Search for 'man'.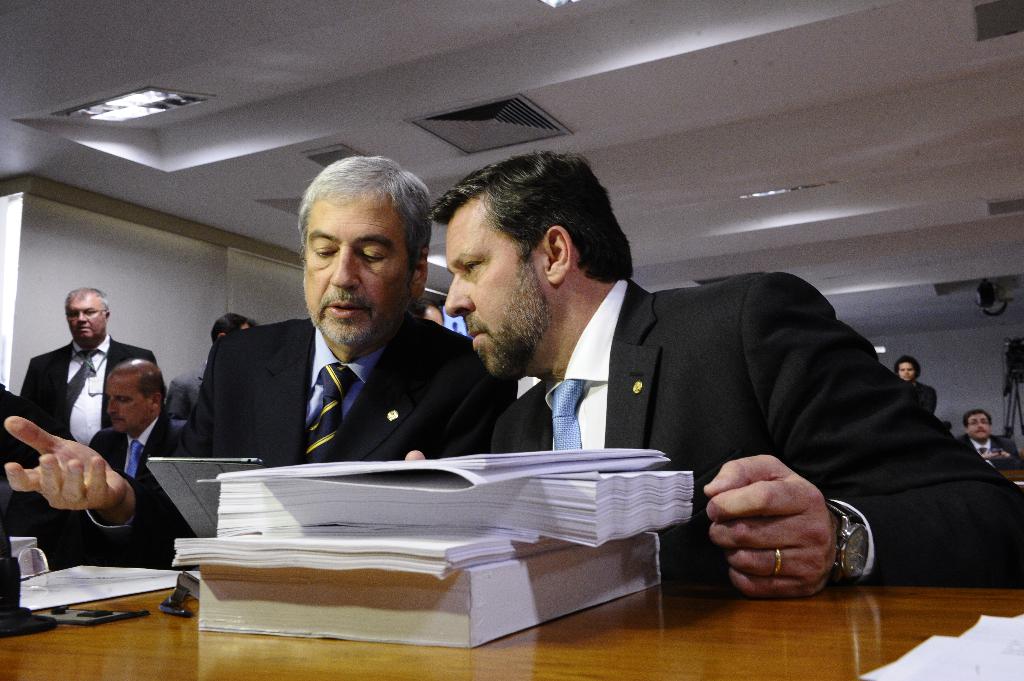
Found at (8, 162, 522, 577).
